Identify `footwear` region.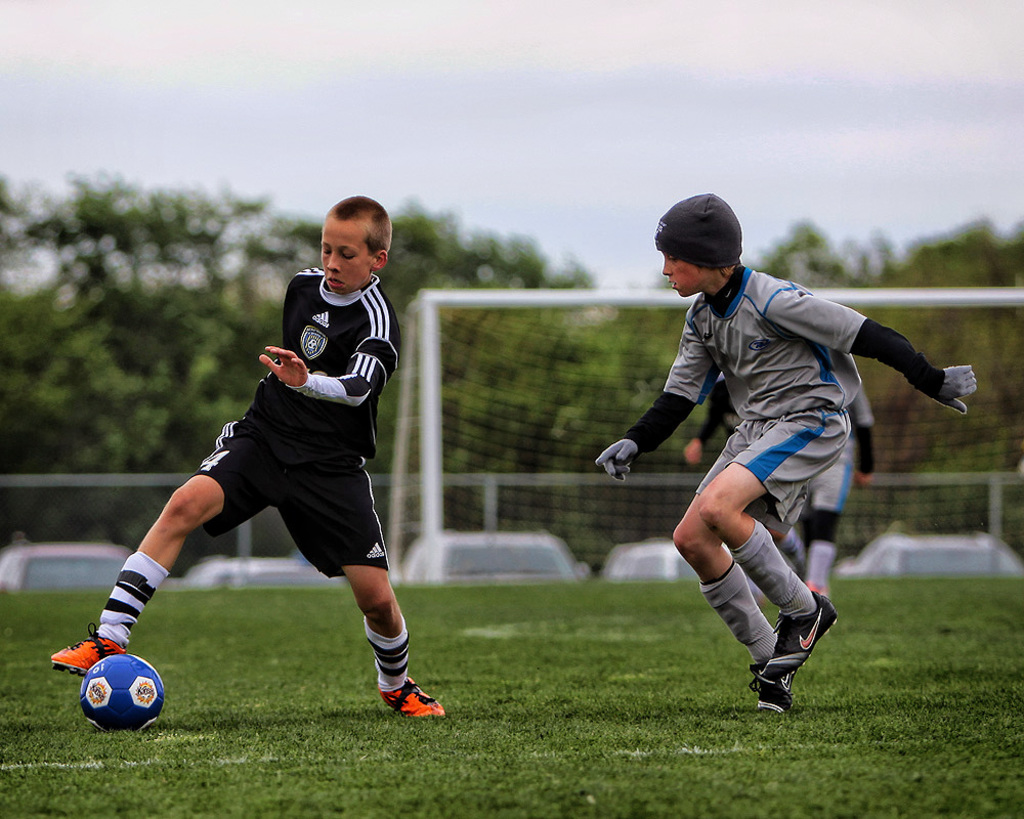
Region: {"x1": 756, "y1": 589, "x2": 845, "y2": 678}.
